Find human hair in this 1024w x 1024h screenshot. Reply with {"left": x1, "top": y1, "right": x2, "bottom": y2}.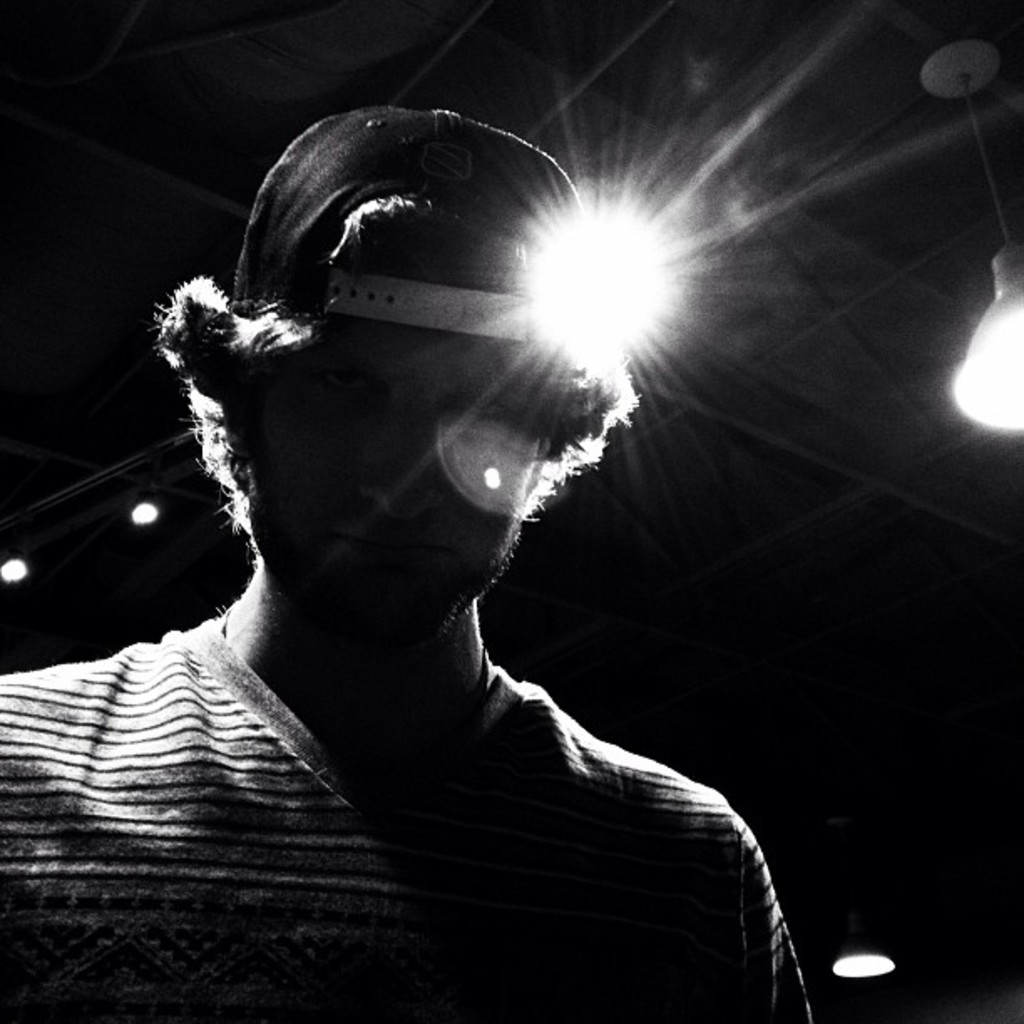
{"left": 154, "top": 104, "right": 659, "bottom": 604}.
